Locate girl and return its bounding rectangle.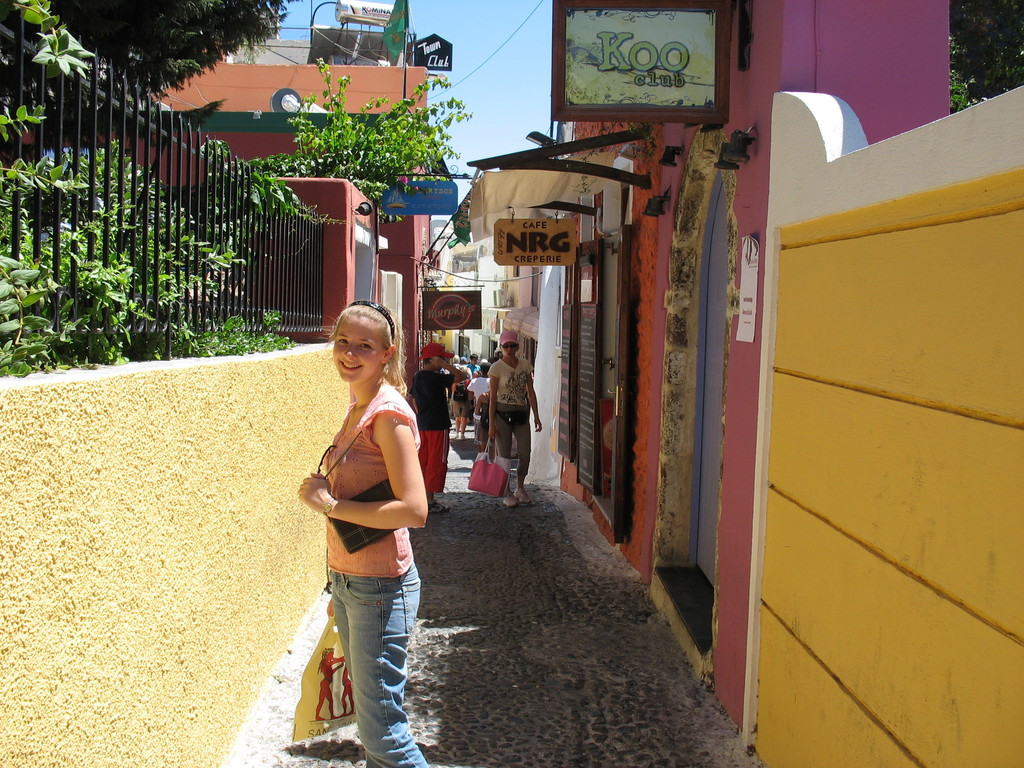
293, 296, 436, 767.
